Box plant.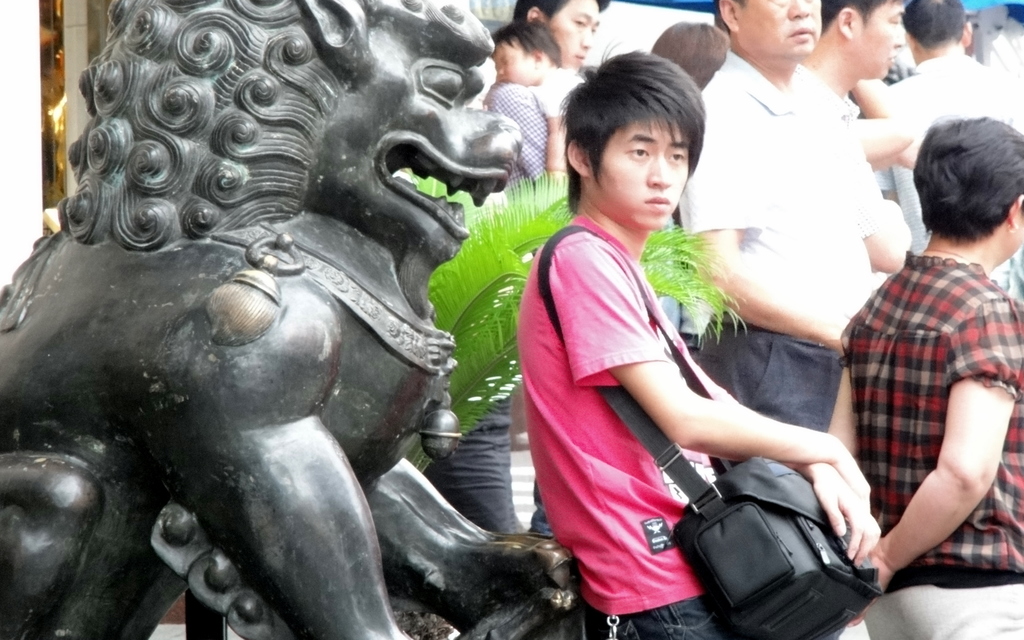
{"left": 403, "top": 167, "right": 748, "bottom": 471}.
